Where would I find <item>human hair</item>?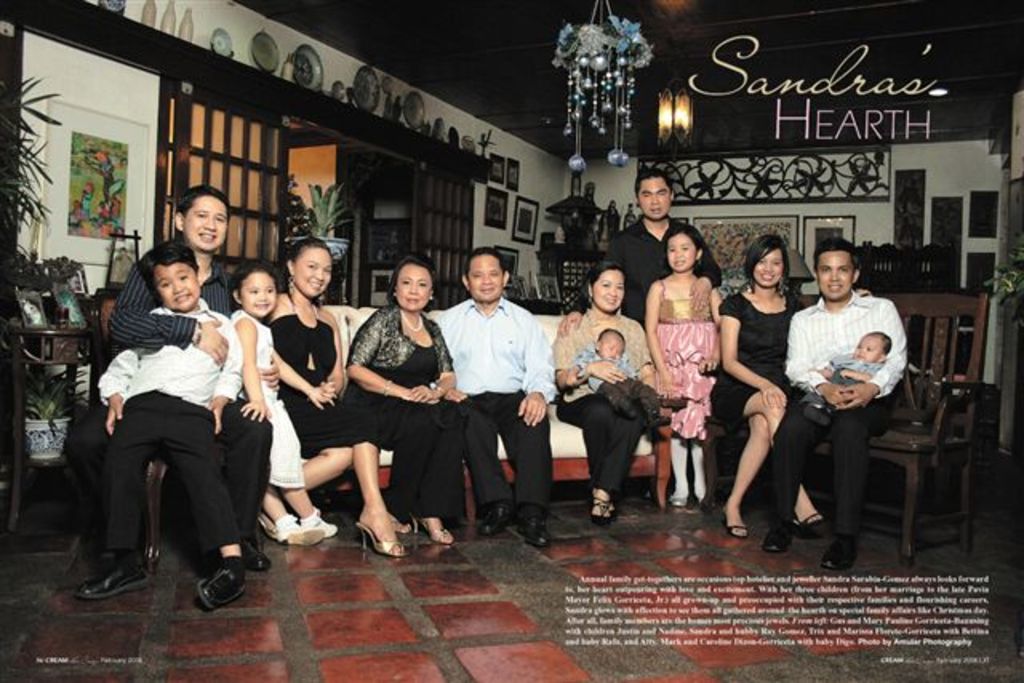
At [741,234,789,285].
